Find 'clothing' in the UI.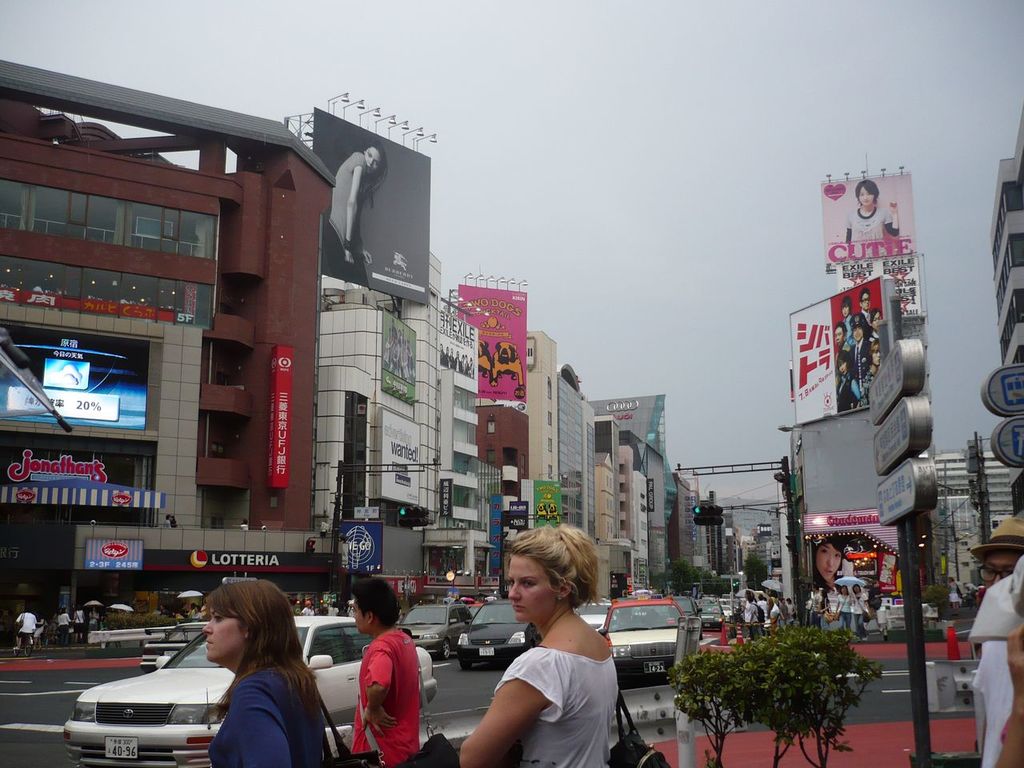
UI element at crop(974, 570, 1023, 767).
